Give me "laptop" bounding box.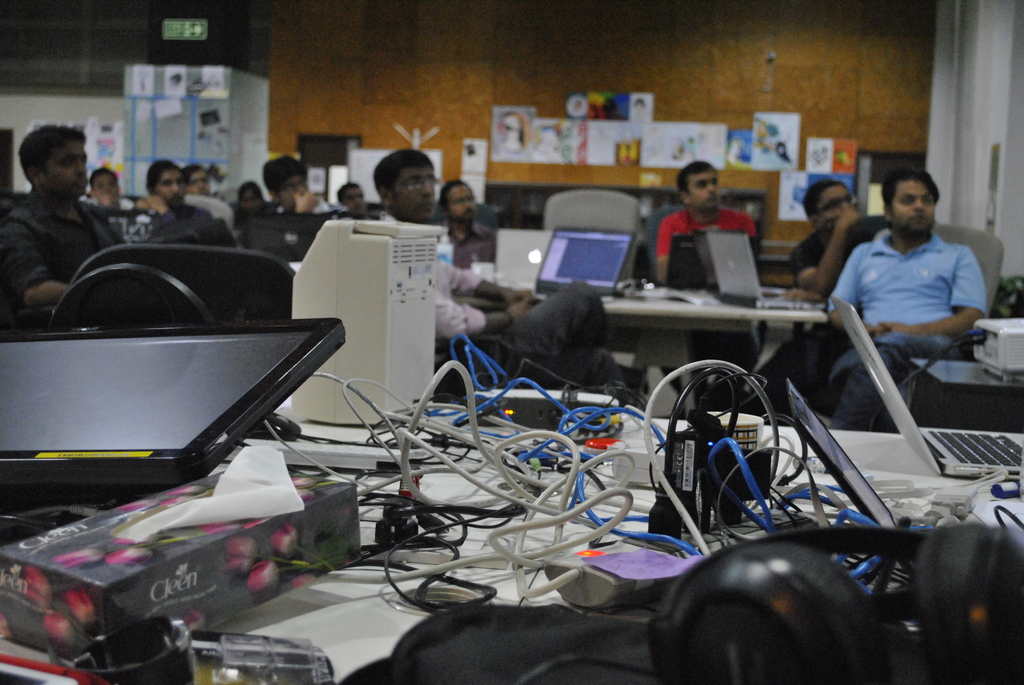
(left=536, top=205, right=647, bottom=289).
